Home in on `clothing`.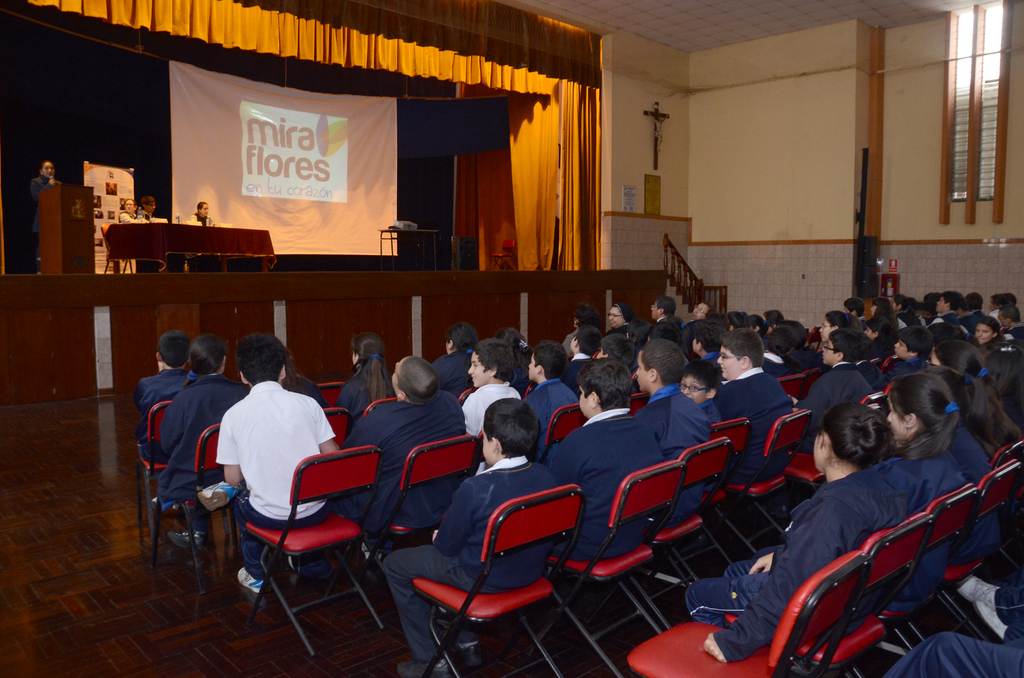
Homed in at <region>460, 380, 524, 438</region>.
